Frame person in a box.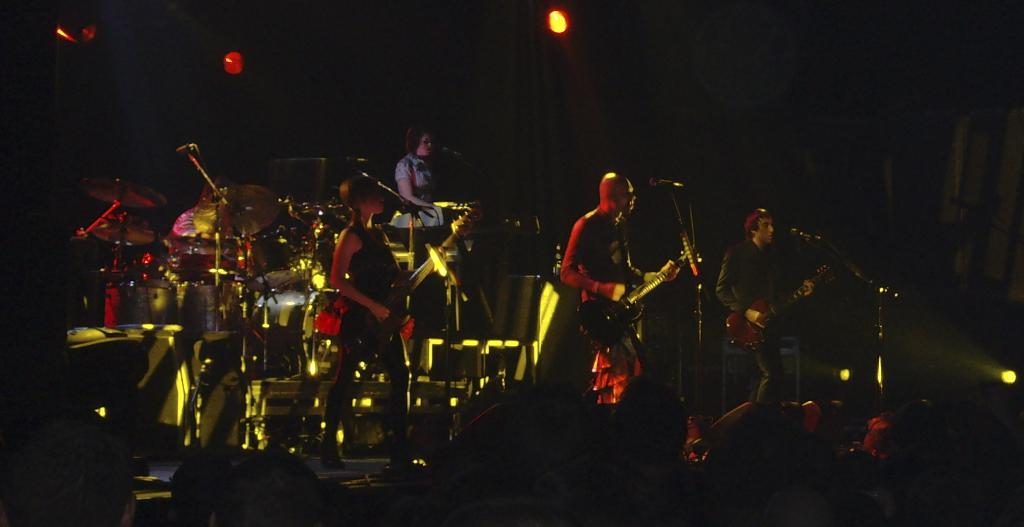
{"x1": 386, "y1": 121, "x2": 439, "y2": 229}.
